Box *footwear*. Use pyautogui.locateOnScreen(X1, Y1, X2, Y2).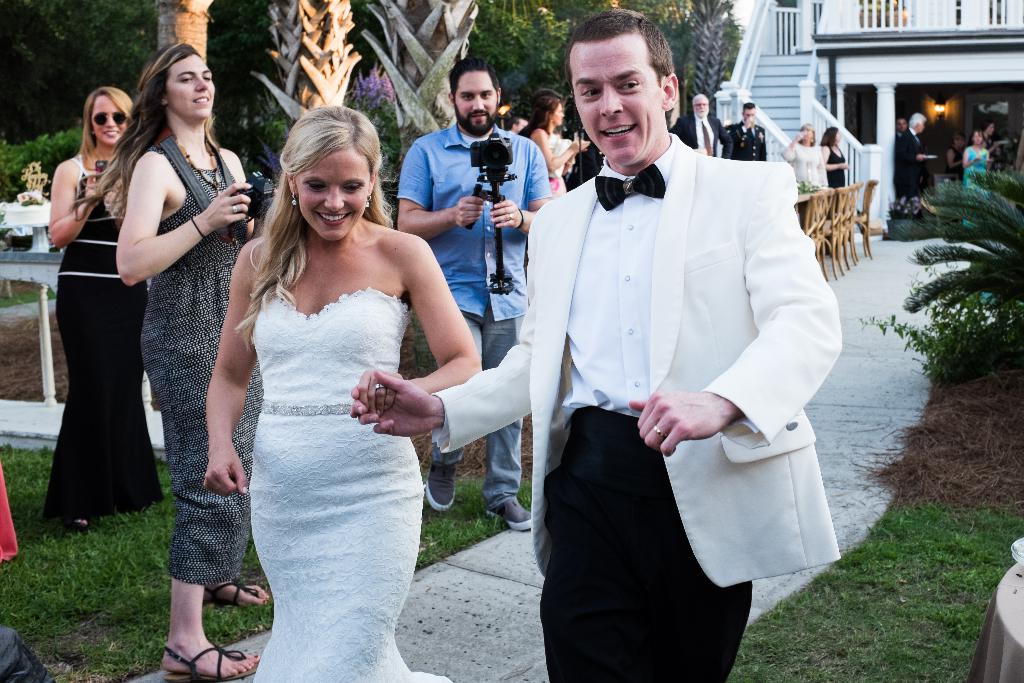
pyautogui.locateOnScreen(484, 490, 533, 537).
